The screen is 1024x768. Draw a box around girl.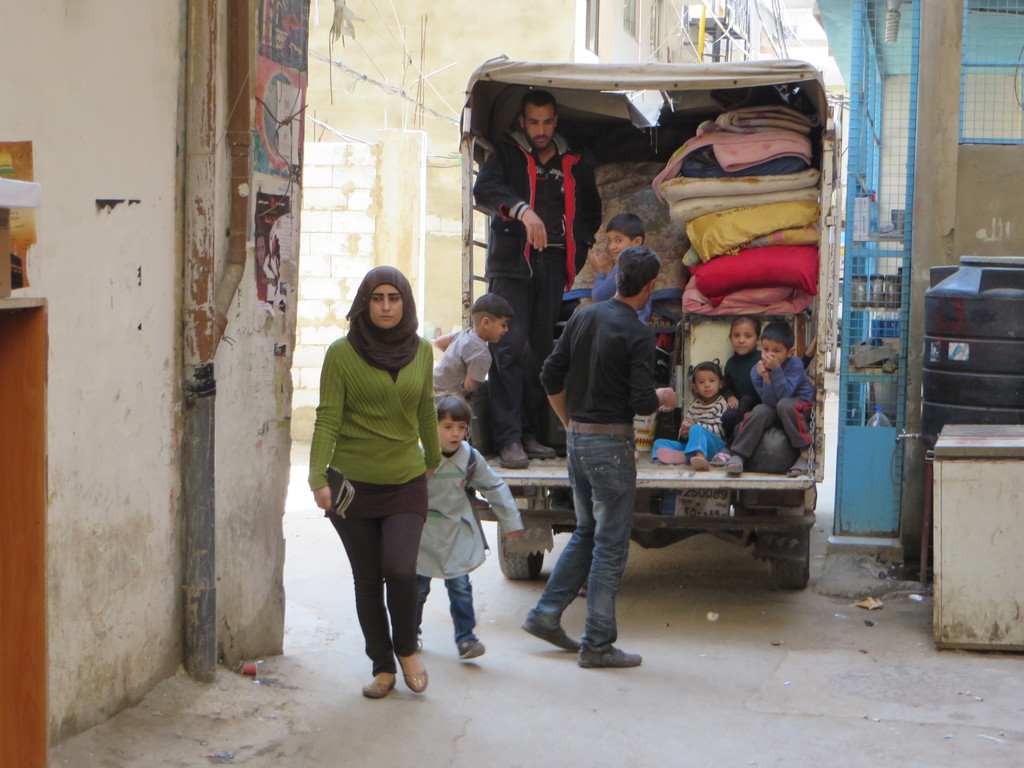
pyautogui.locateOnScreen(420, 387, 527, 660).
